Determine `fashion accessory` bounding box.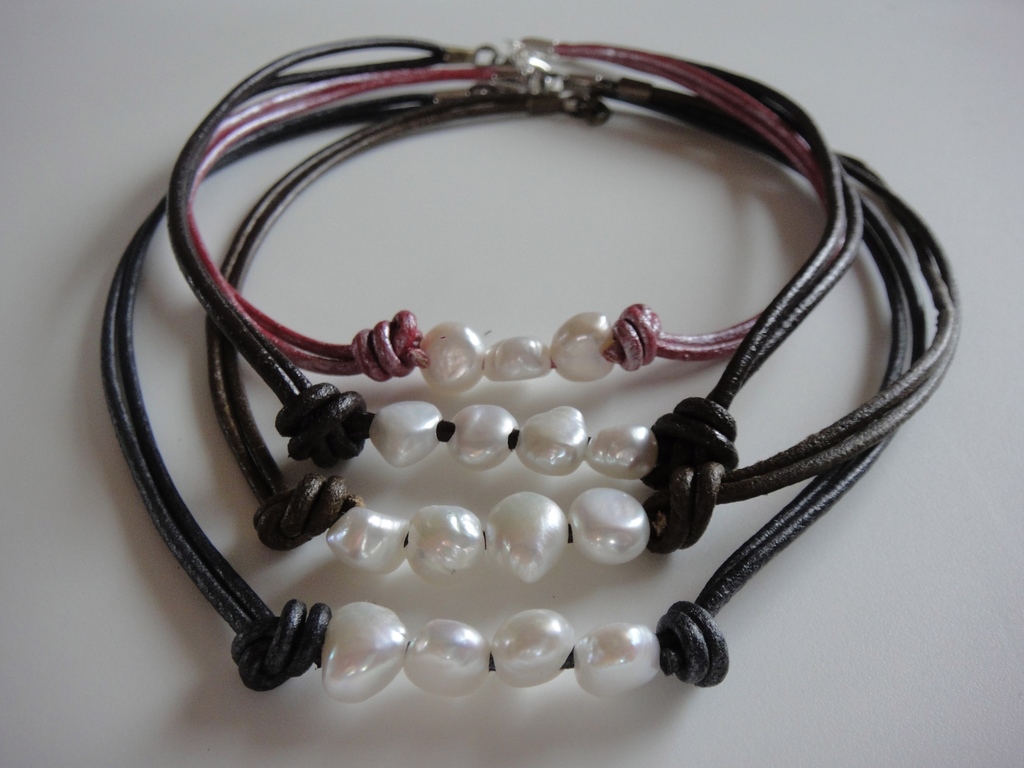
Determined: crop(214, 101, 960, 593).
